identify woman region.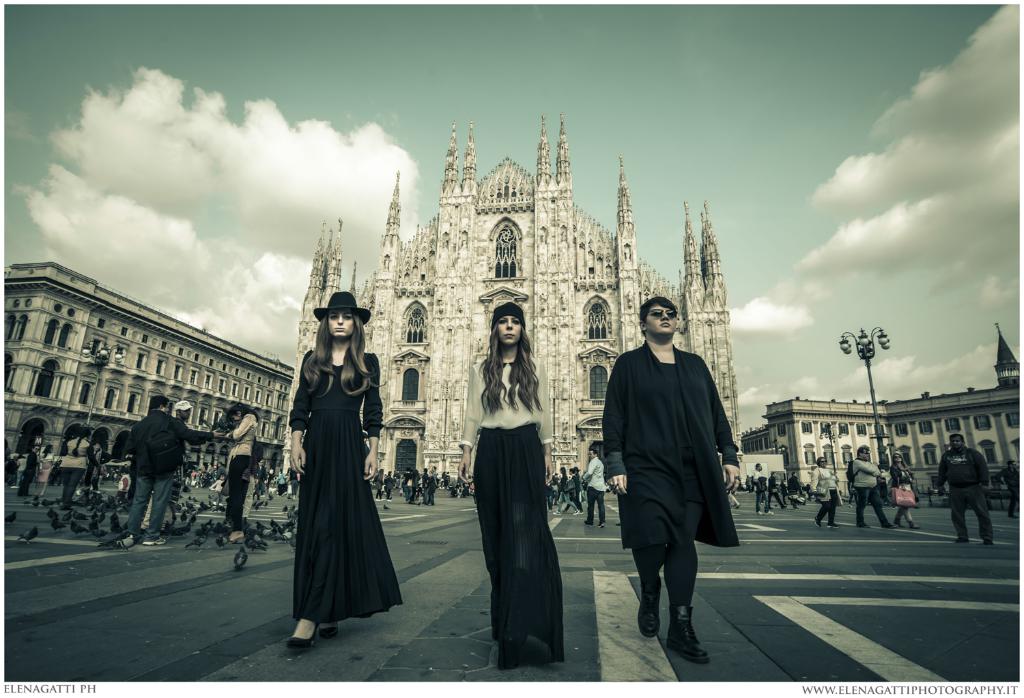
Region: box=[221, 401, 258, 544].
